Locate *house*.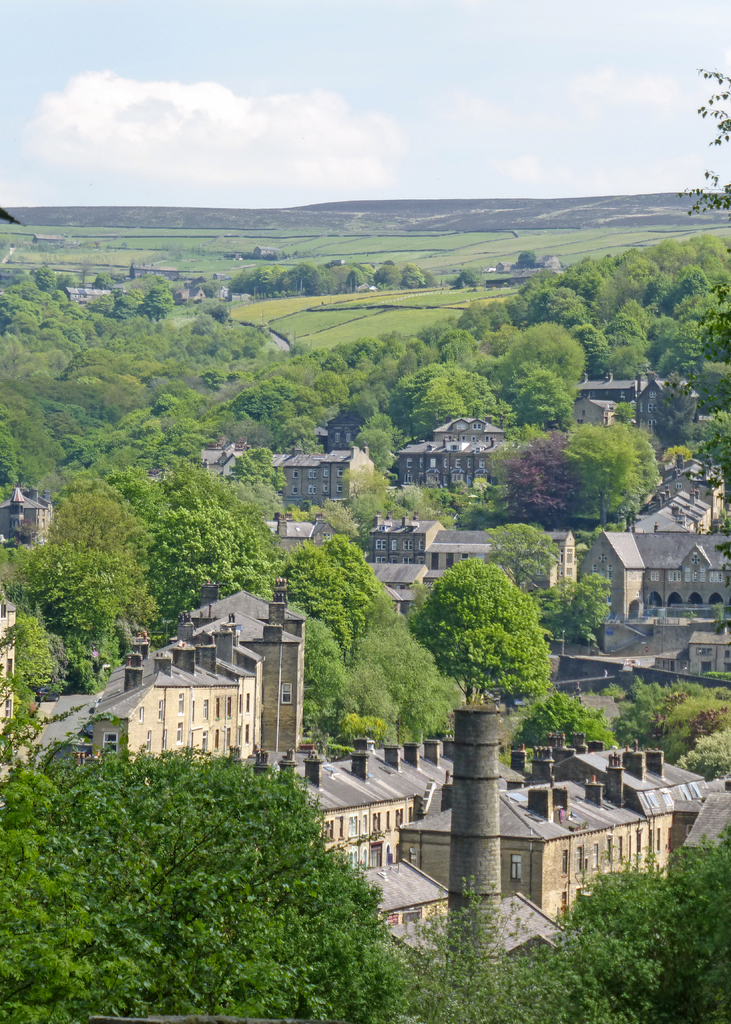
Bounding box: pyautogui.locateOnScreen(388, 395, 556, 509).
